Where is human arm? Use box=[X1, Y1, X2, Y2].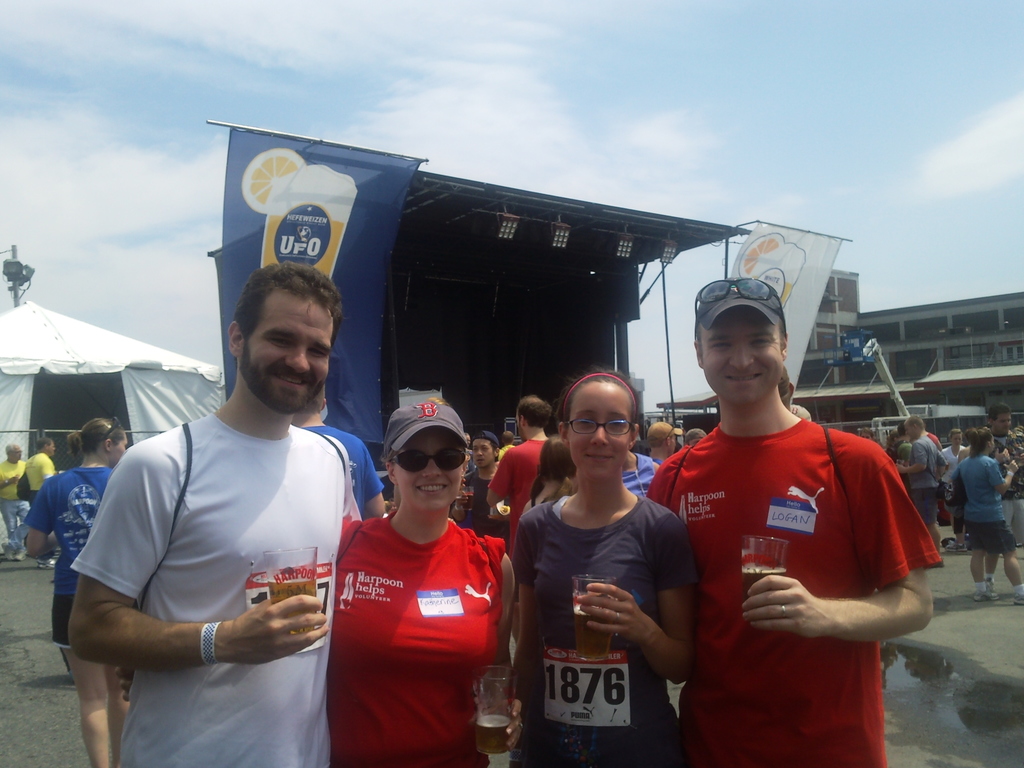
box=[510, 502, 548, 717].
